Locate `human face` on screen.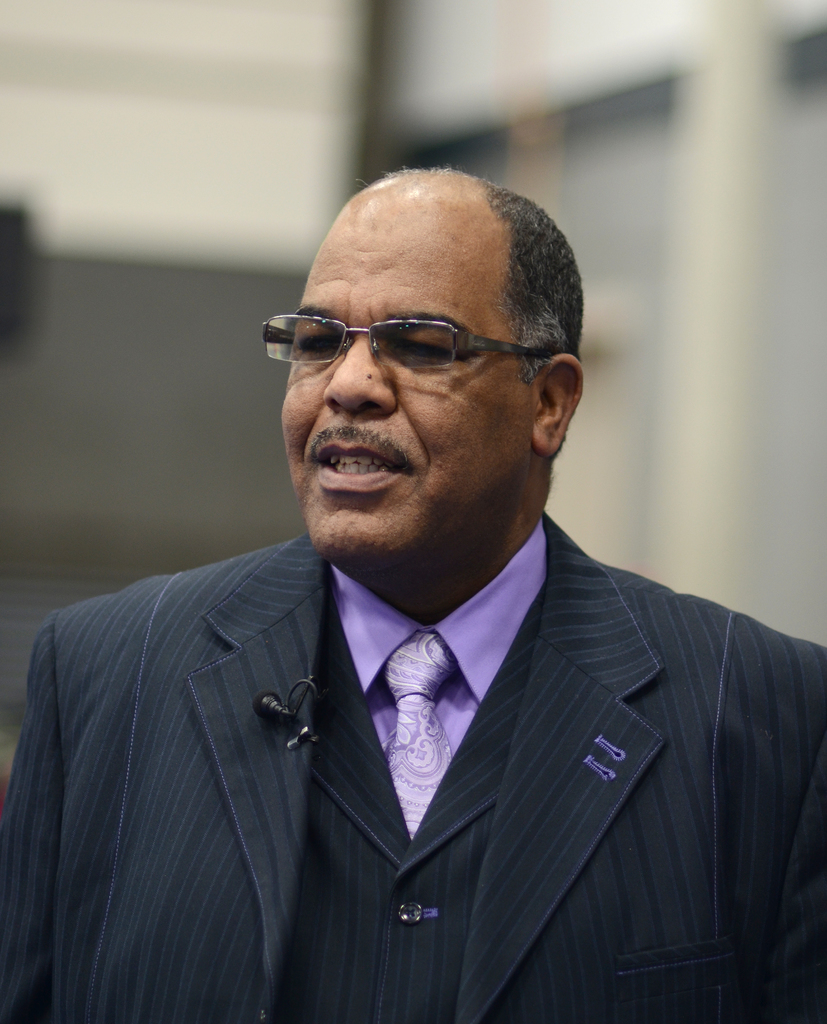
On screen at [x1=282, y1=188, x2=523, y2=566].
